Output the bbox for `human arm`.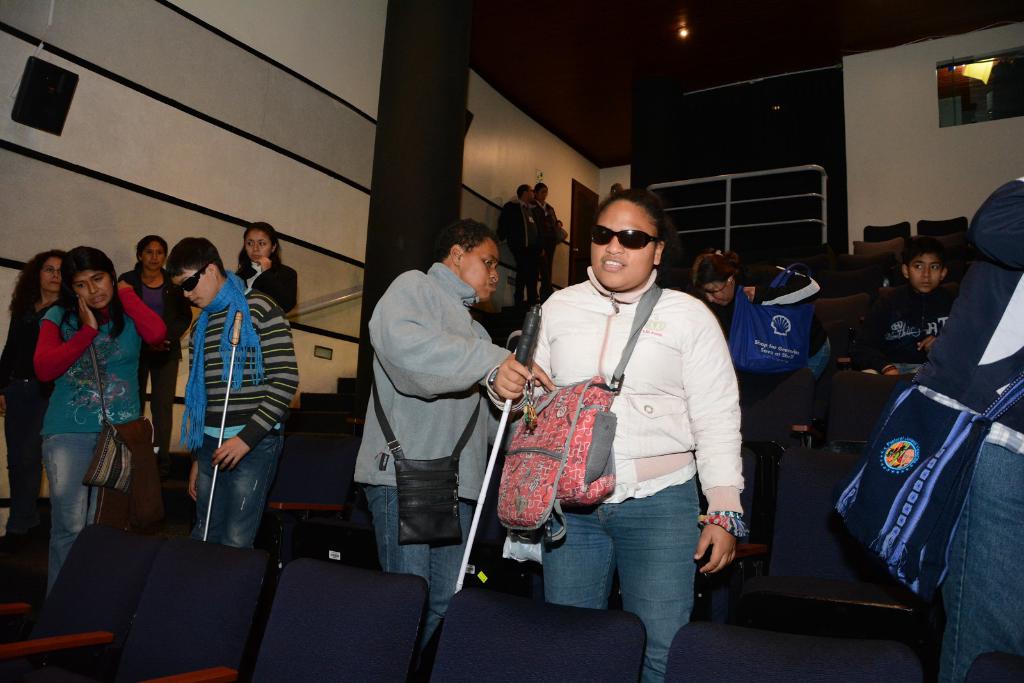
crop(918, 325, 932, 349).
